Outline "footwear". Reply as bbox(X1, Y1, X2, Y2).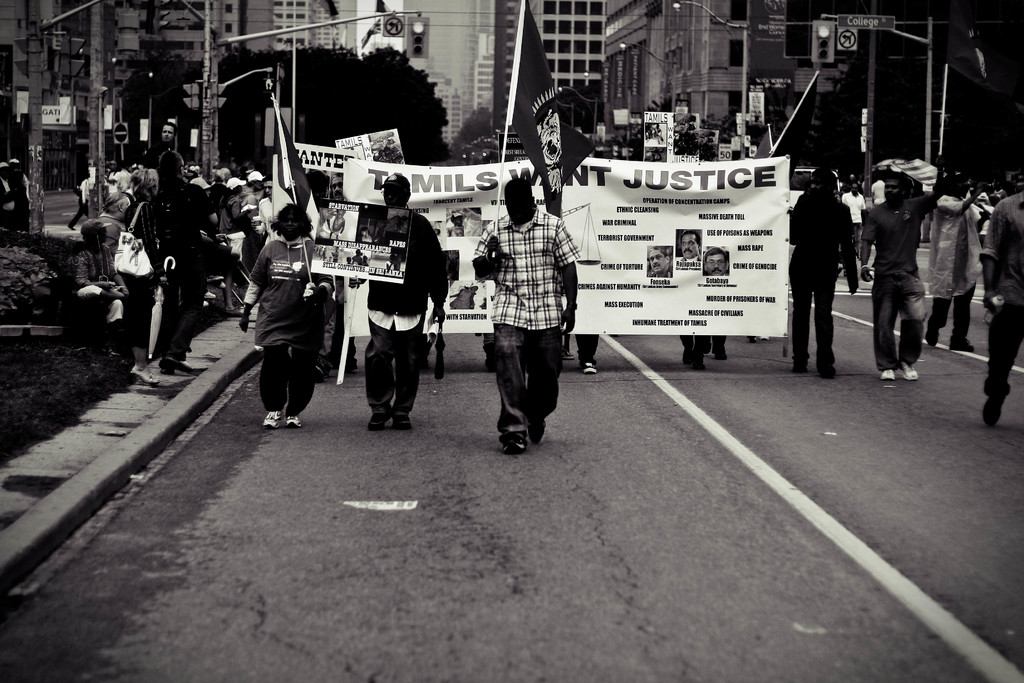
bbox(900, 361, 922, 382).
